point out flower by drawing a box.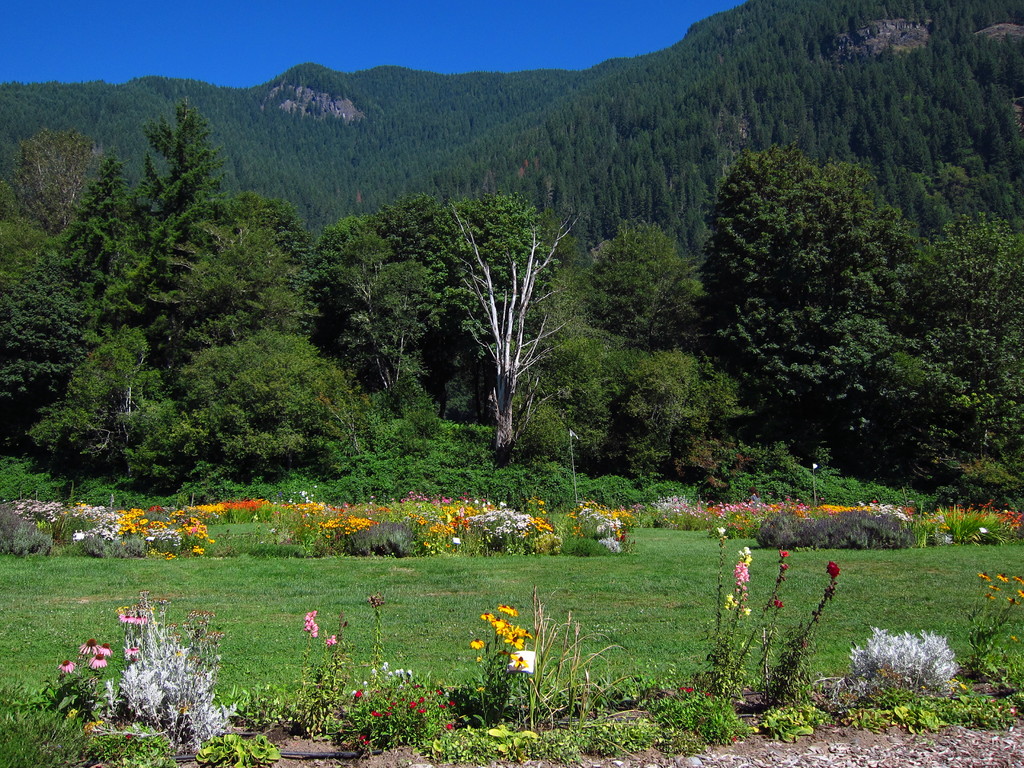
x1=83 y1=636 x2=98 y2=654.
